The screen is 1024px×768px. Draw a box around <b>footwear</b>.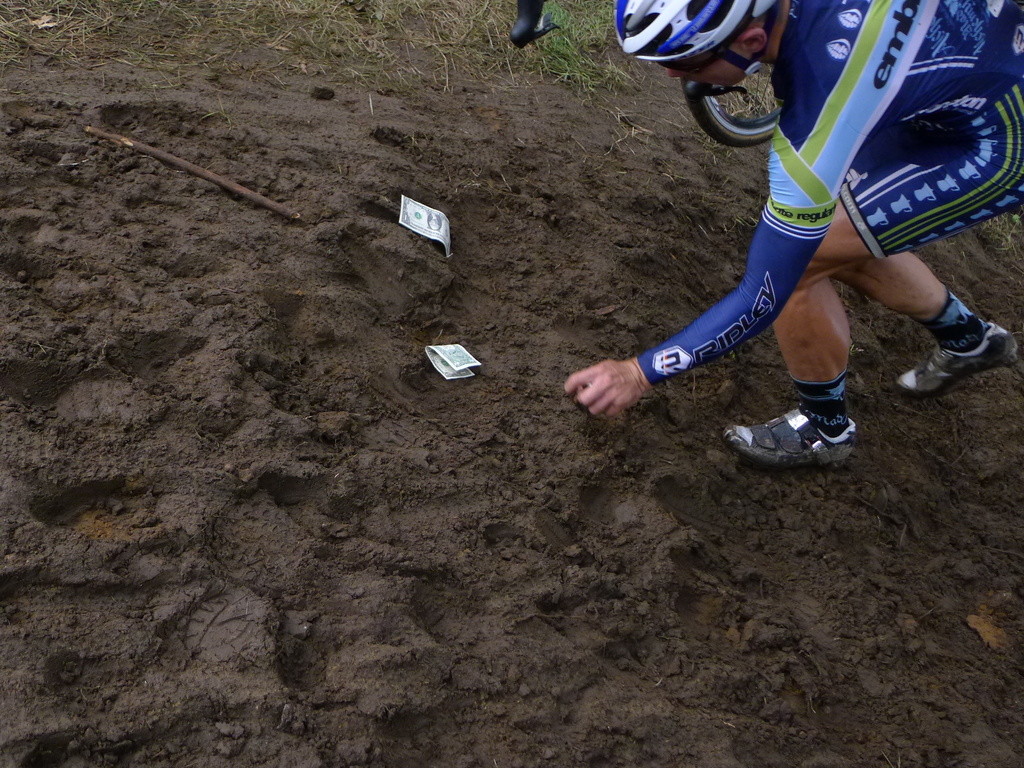
pyautogui.locateOnScreen(892, 321, 1021, 400).
